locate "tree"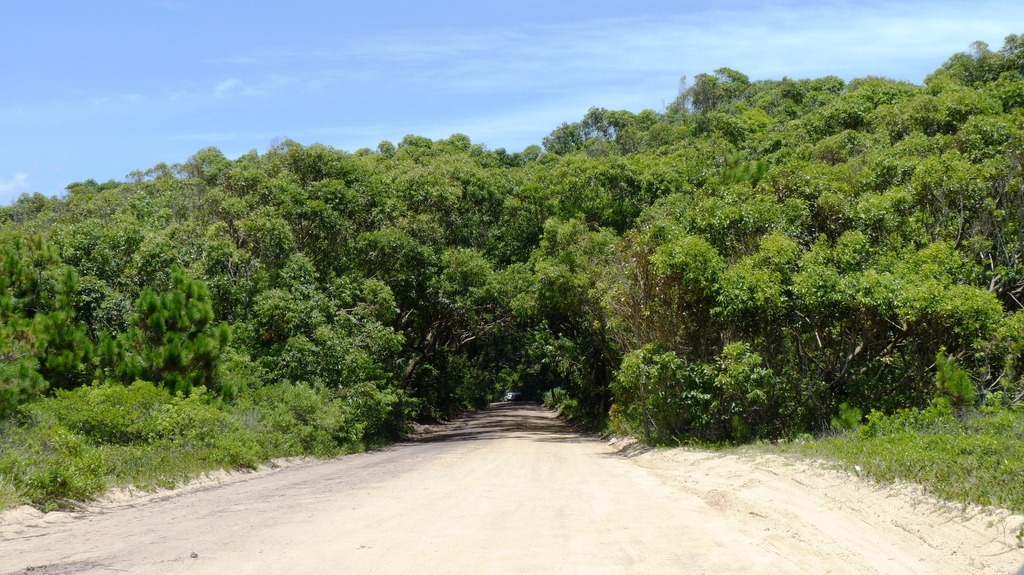
<region>754, 74, 924, 368</region>
